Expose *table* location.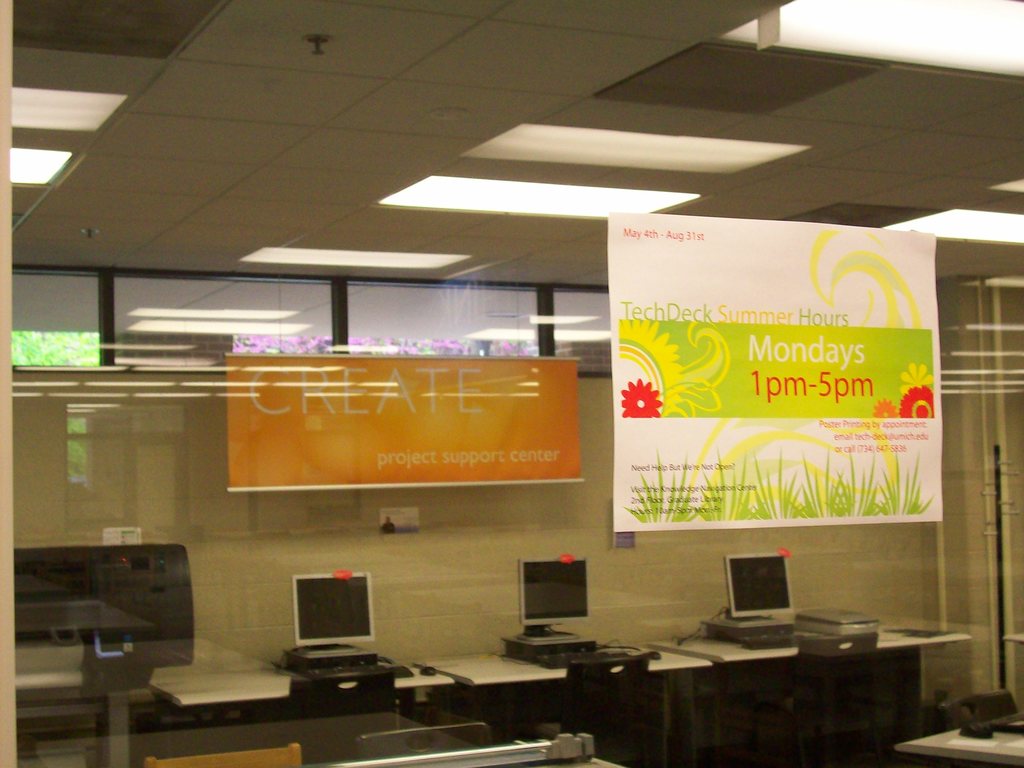
Exposed at crop(13, 668, 129, 767).
